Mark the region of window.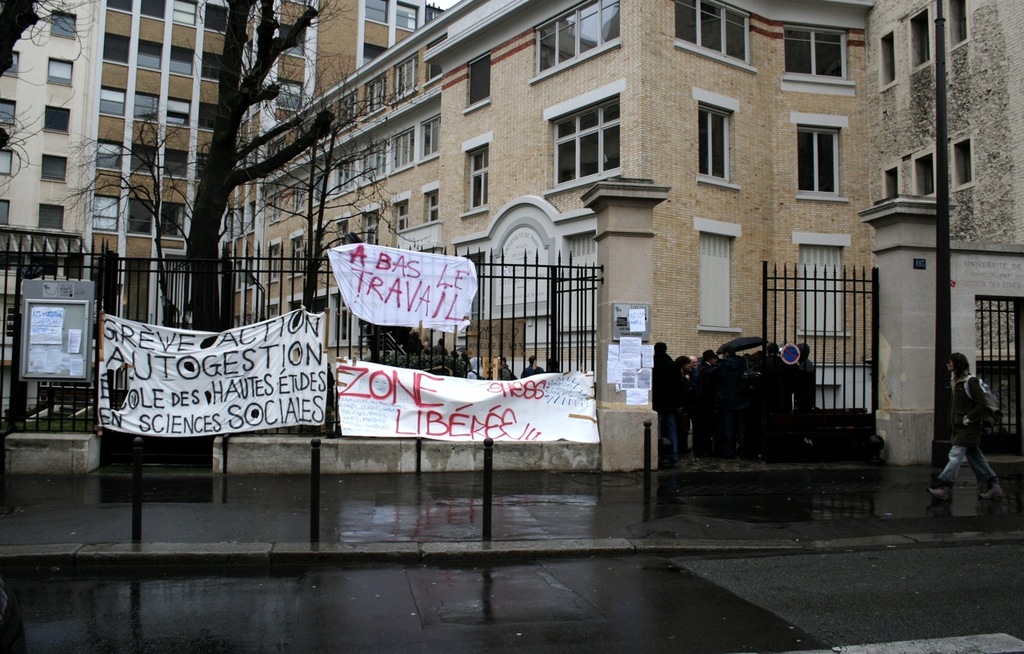
Region: (782, 27, 862, 94).
